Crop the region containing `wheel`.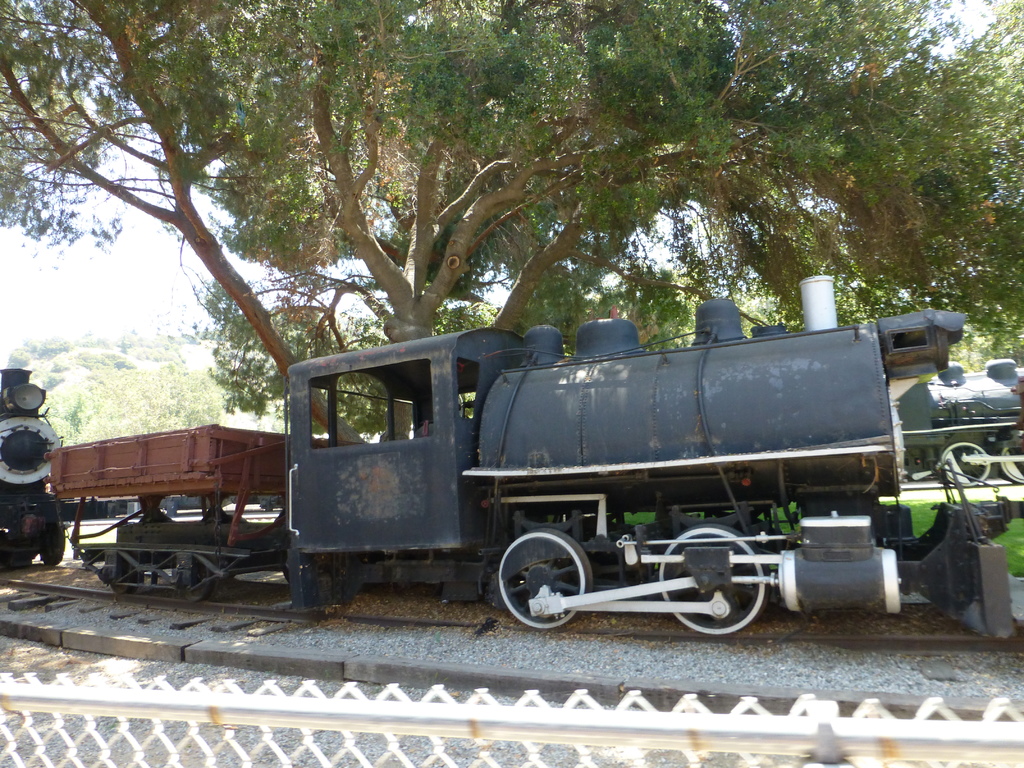
Crop region: detection(659, 524, 769, 636).
